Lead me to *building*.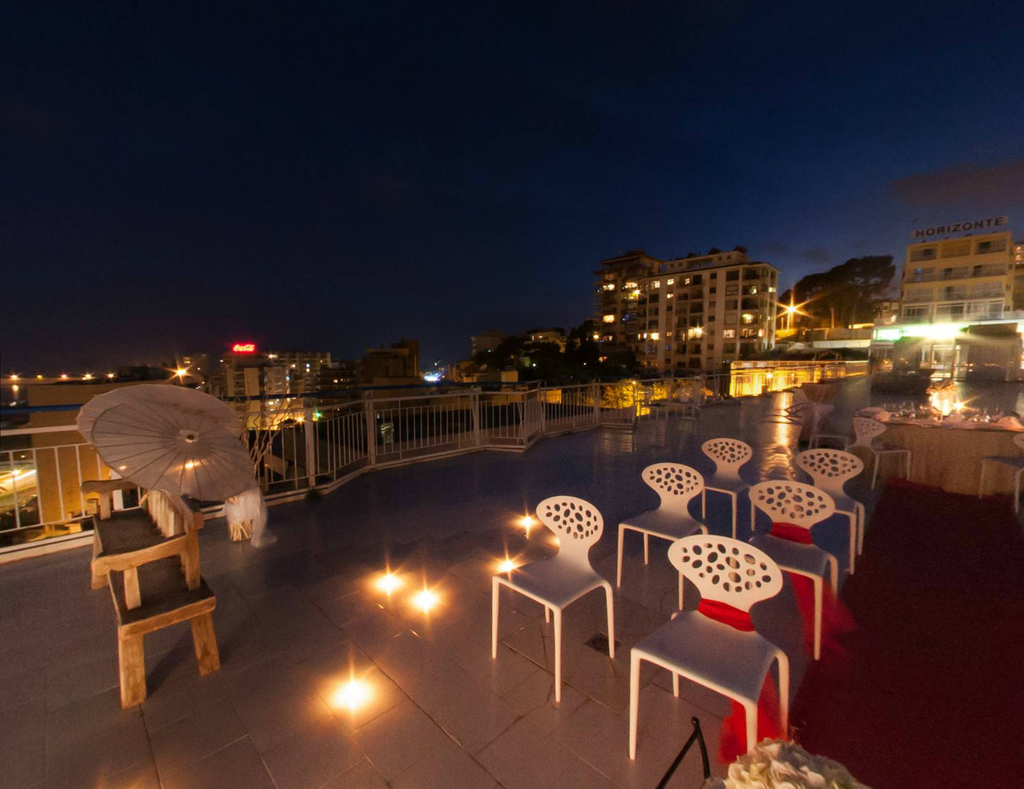
Lead to [x1=635, y1=247, x2=782, y2=378].
